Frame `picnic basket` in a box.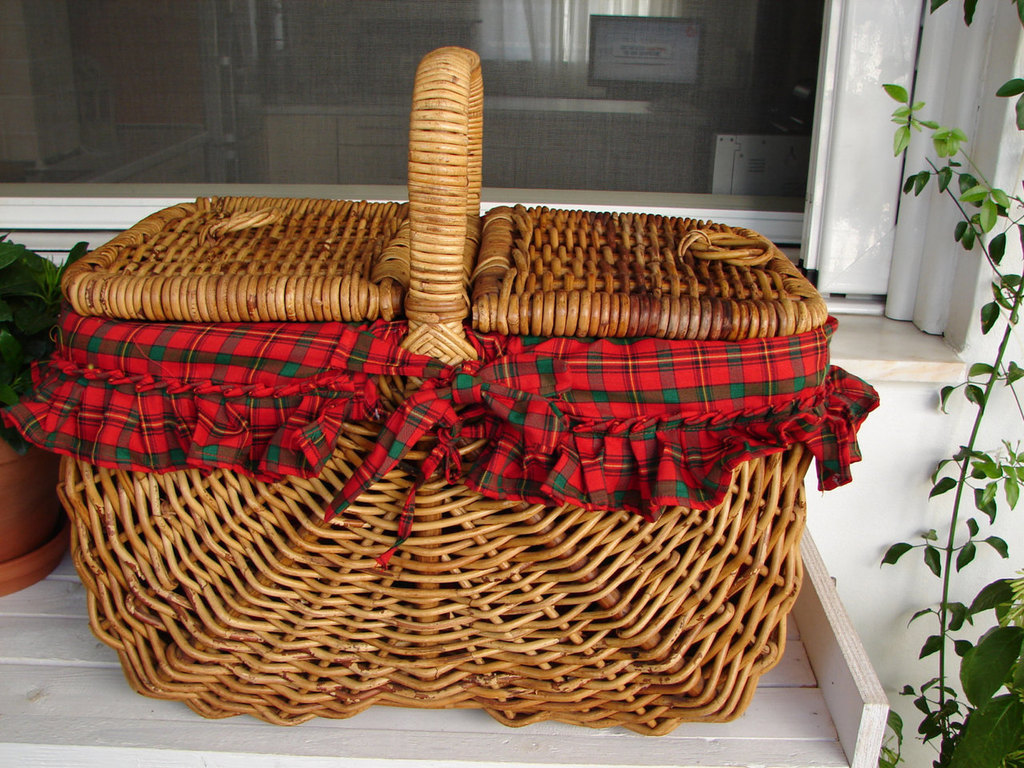
<box>54,45,833,737</box>.
